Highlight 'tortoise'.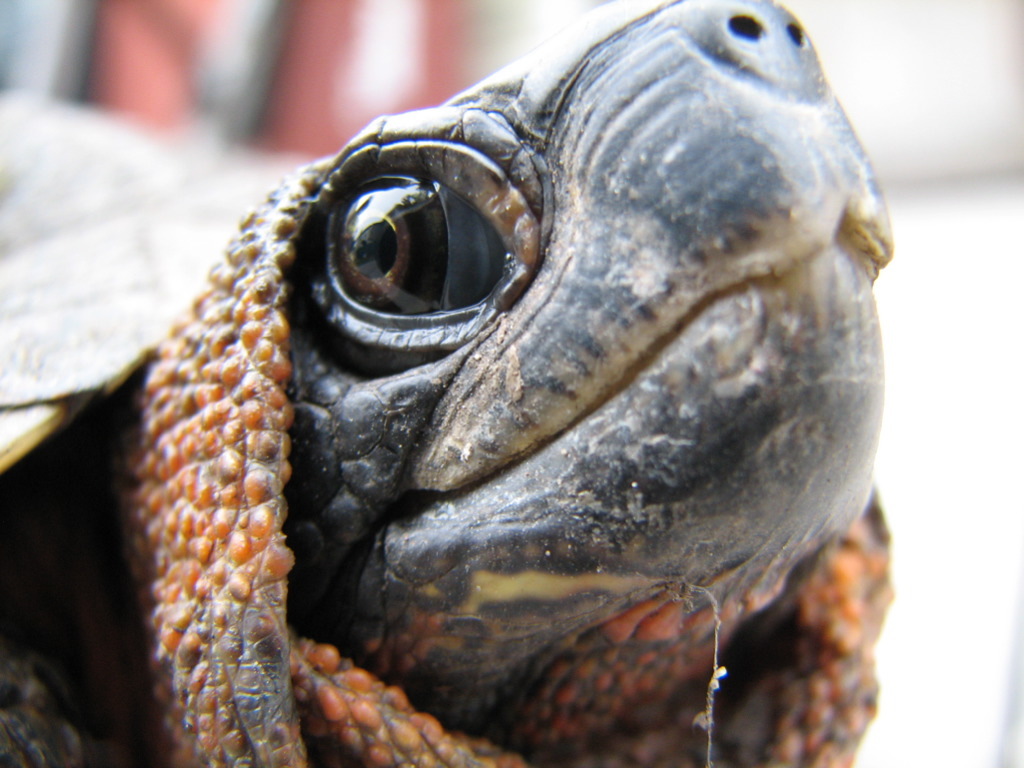
Highlighted region: {"left": 0, "top": 0, "right": 900, "bottom": 767}.
